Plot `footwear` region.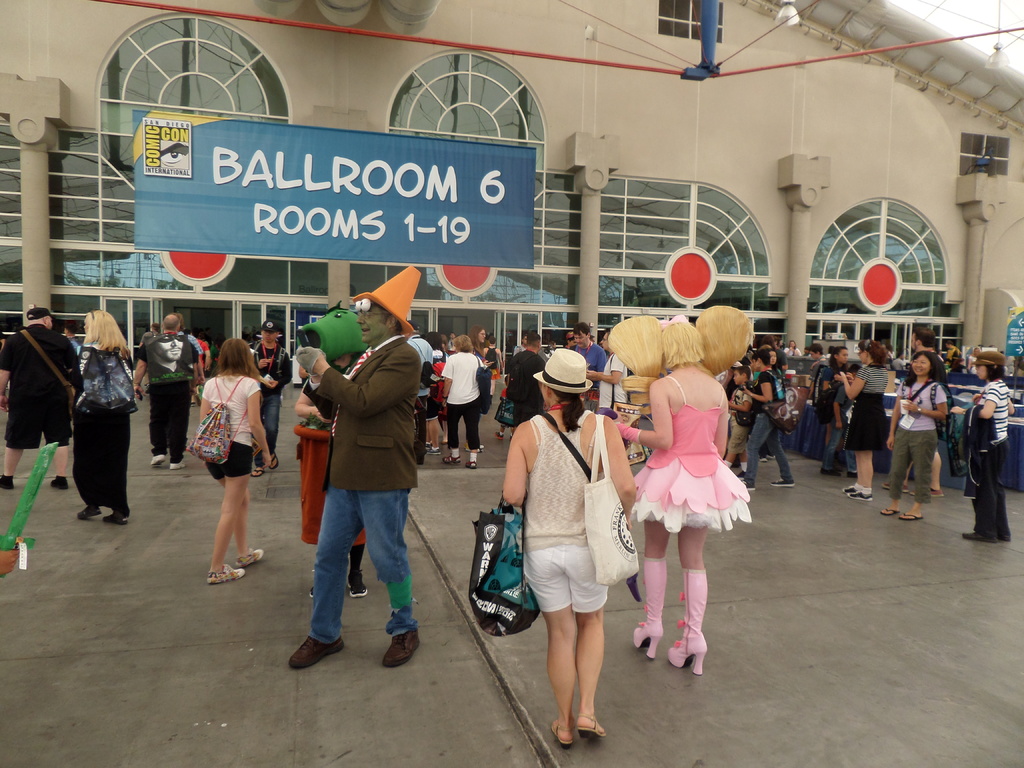
Plotted at Rect(426, 442, 442, 456).
